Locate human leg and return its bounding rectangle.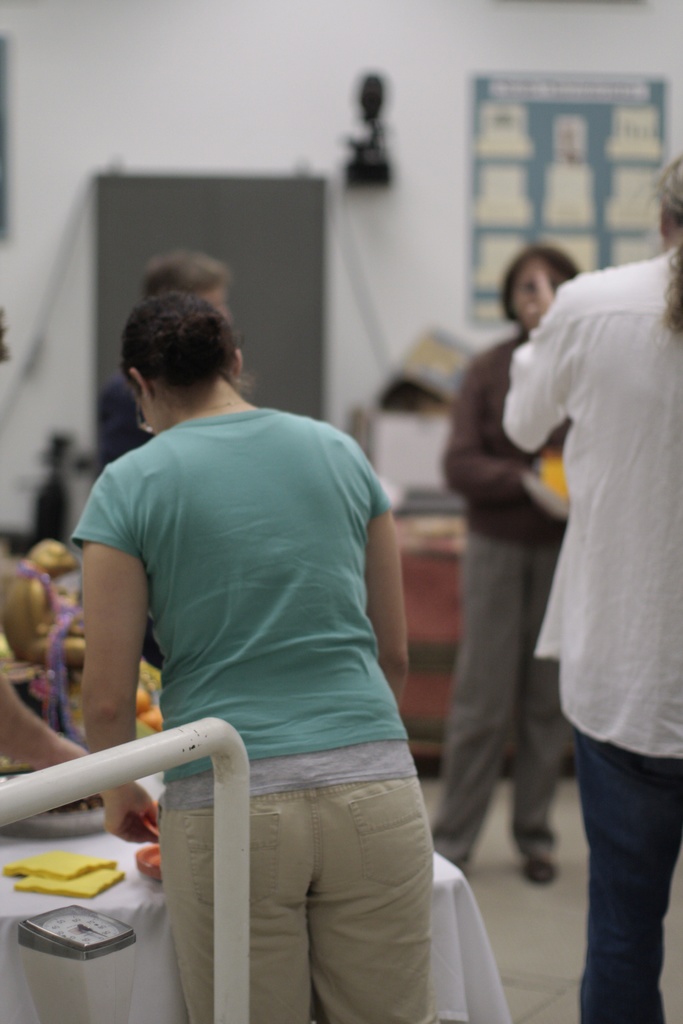
[x1=306, y1=745, x2=424, y2=1023].
